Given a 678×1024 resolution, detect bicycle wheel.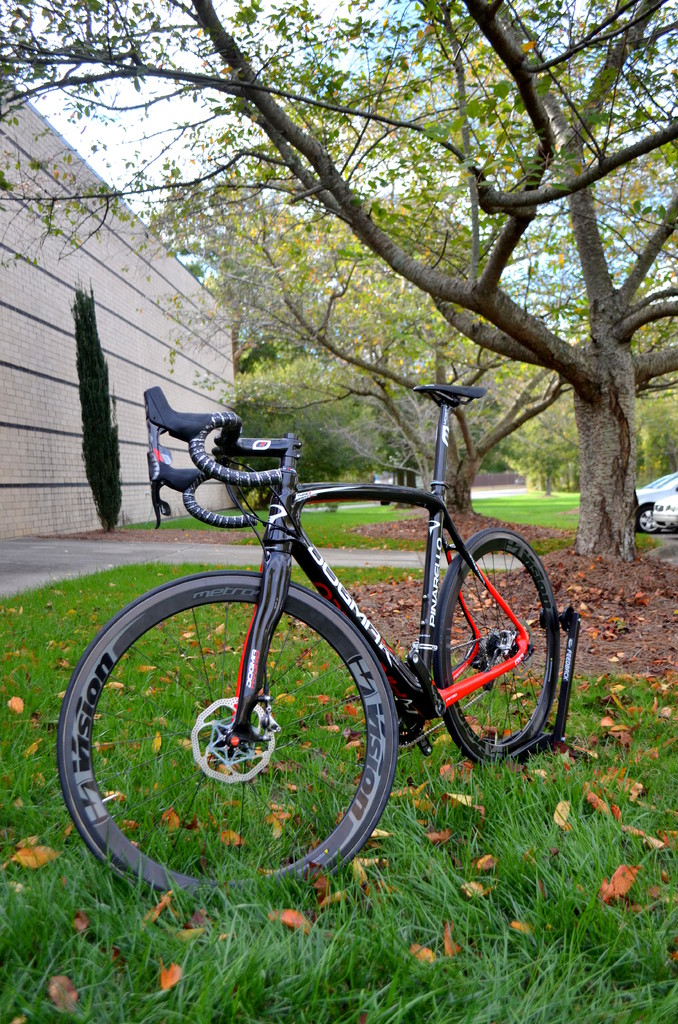
[left=435, top=529, right=561, bottom=764].
